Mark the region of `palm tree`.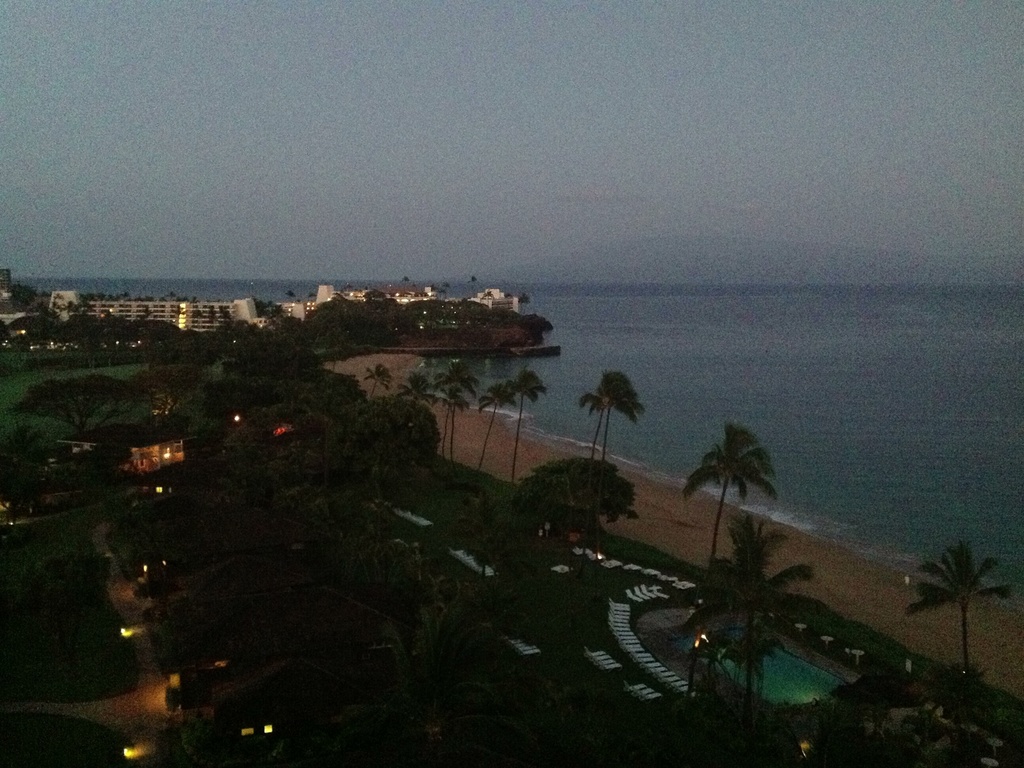
Region: (420,351,481,460).
